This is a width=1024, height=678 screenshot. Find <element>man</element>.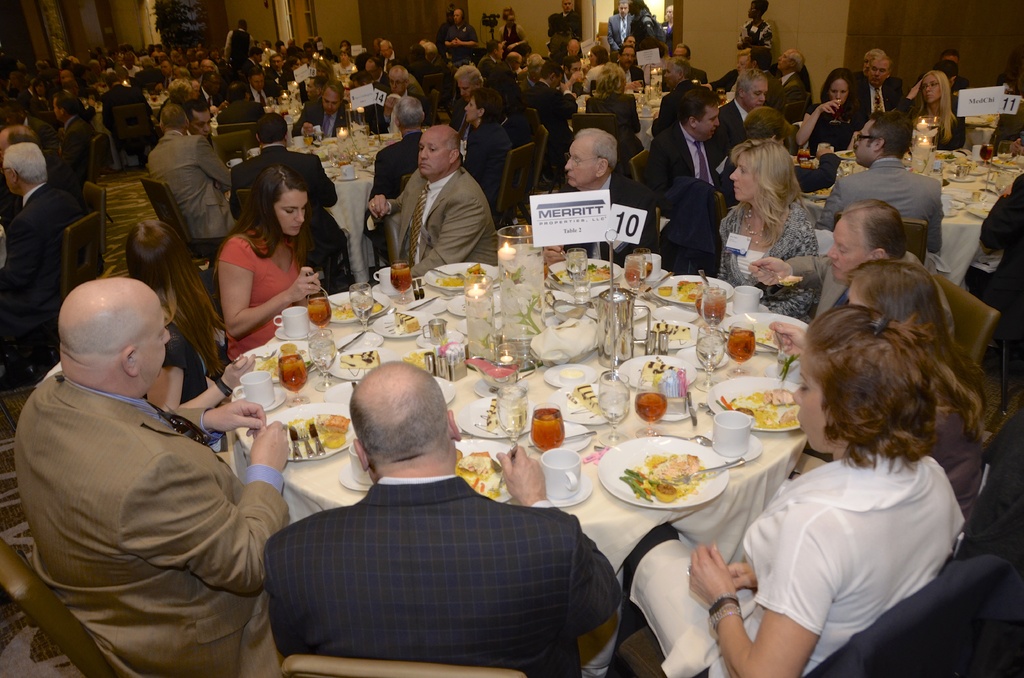
Bounding box: 367 58 385 85.
